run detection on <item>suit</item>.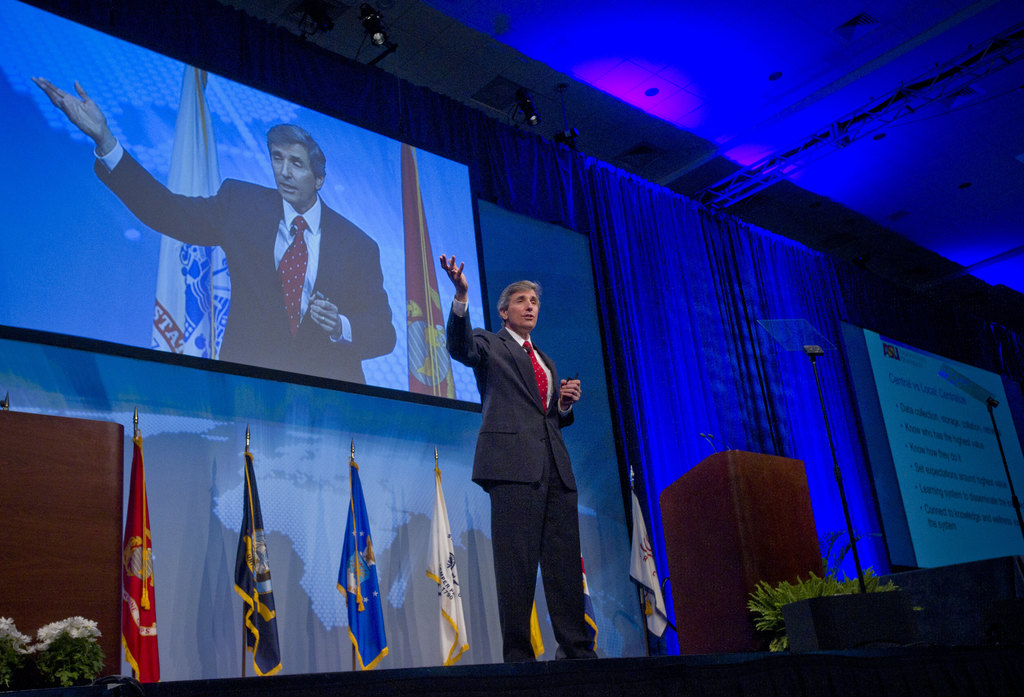
Result: [x1=97, y1=135, x2=401, y2=380].
